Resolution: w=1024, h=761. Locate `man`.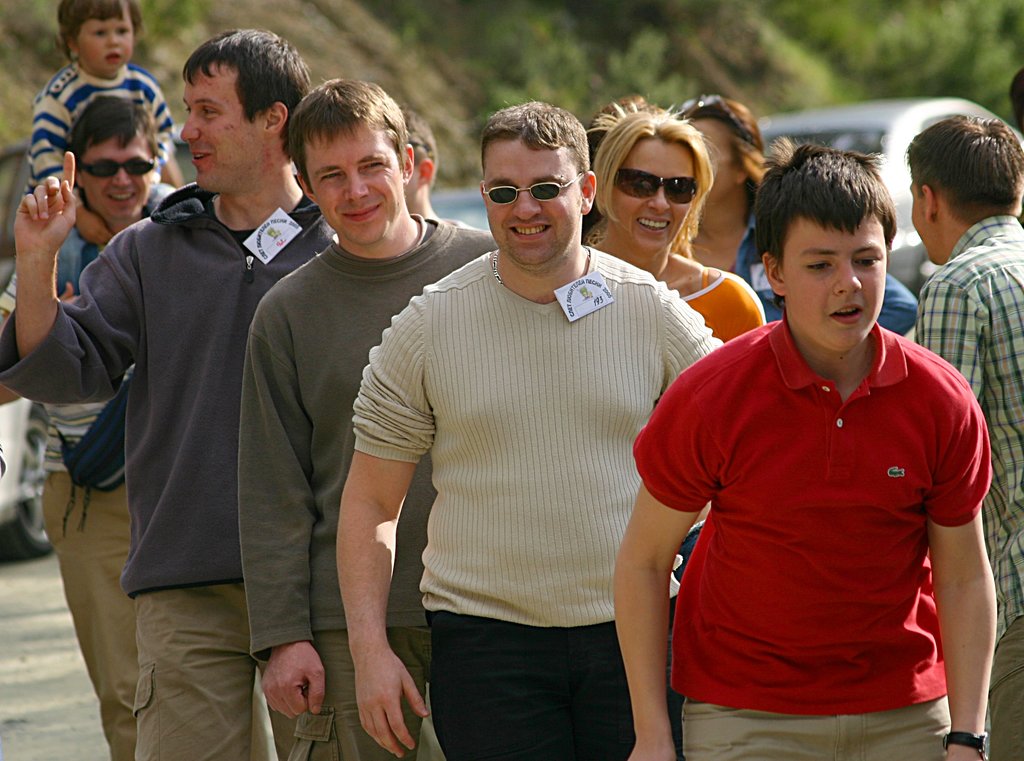
{"left": 335, "top": 97, "right": 725, "bottom": 760}.
